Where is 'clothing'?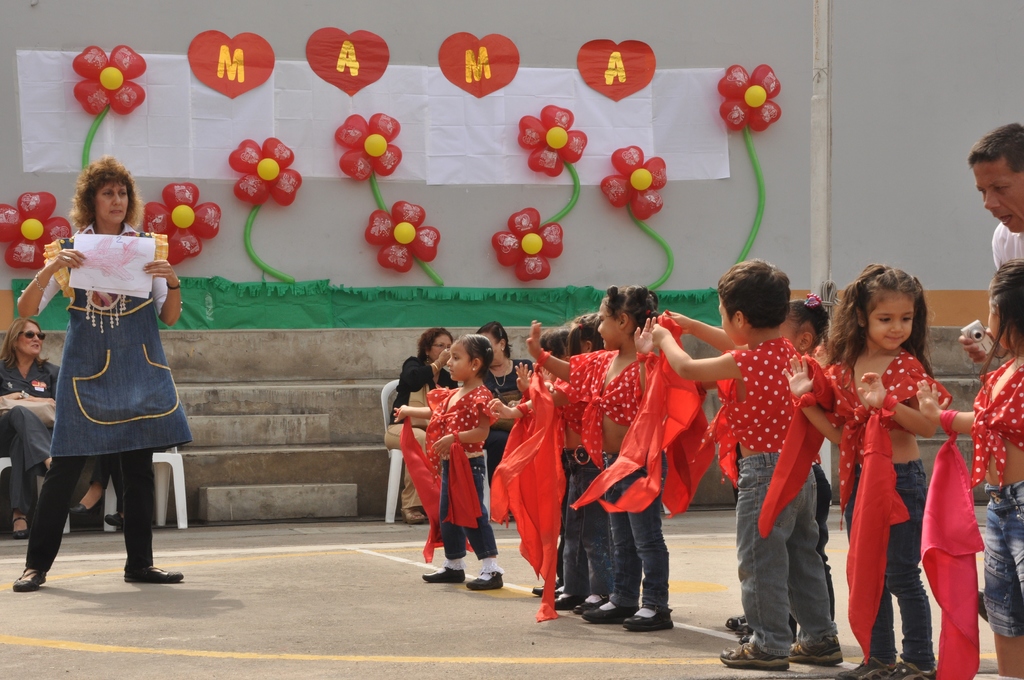
x1=6, y1=355, x2=58, y2=525.
